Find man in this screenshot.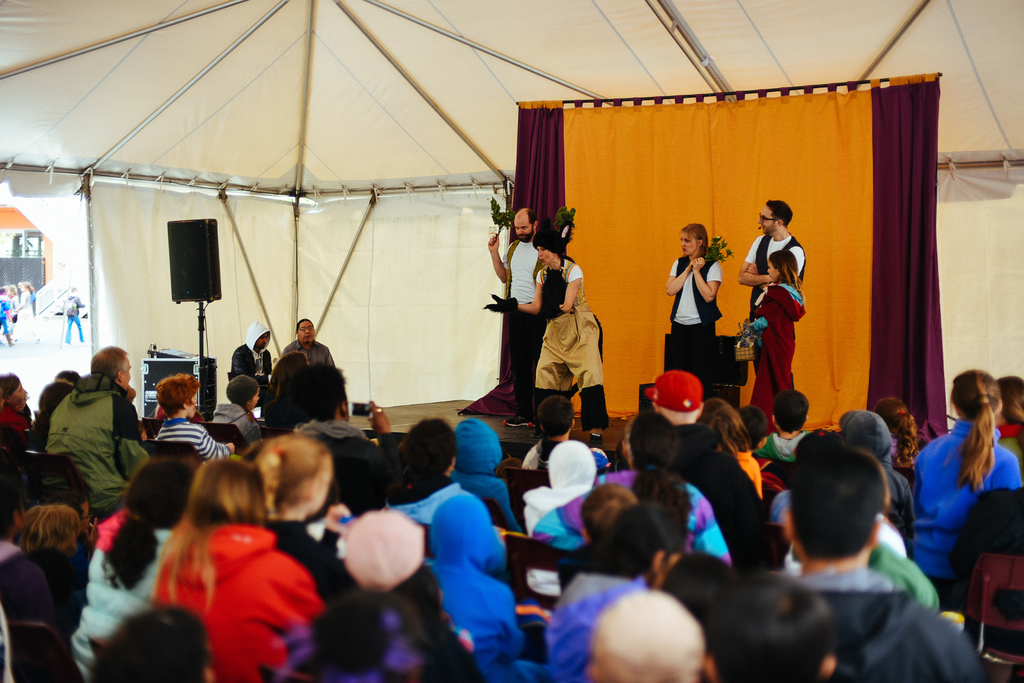
The bounding box for man is locate(28, 351, 141, 538).
